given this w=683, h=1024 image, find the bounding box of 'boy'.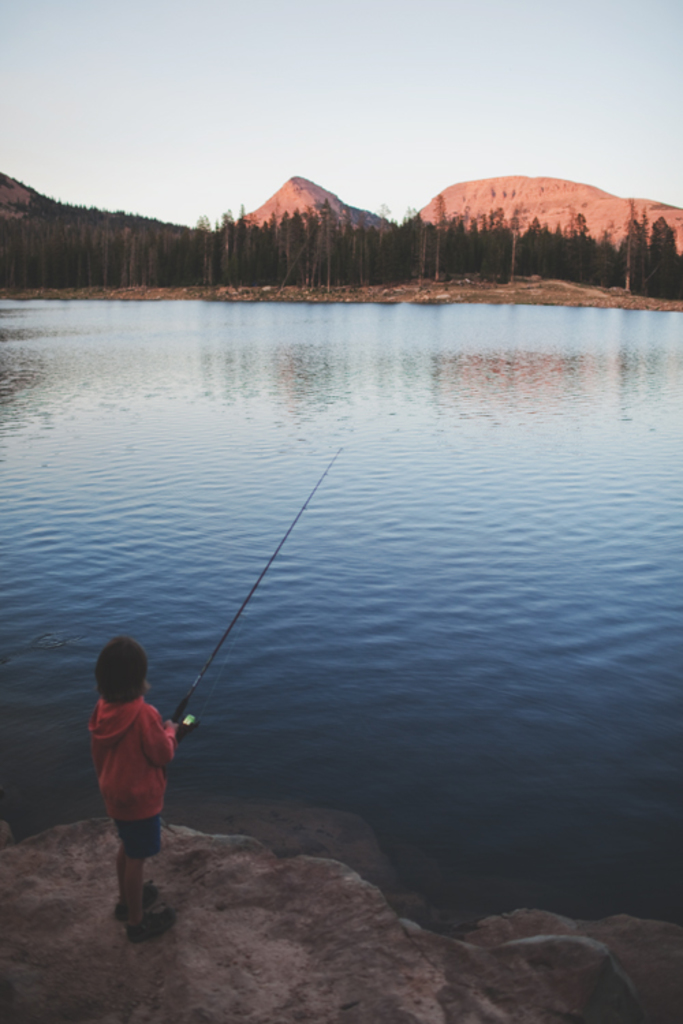
bbox(87, 636, 179, 934).
